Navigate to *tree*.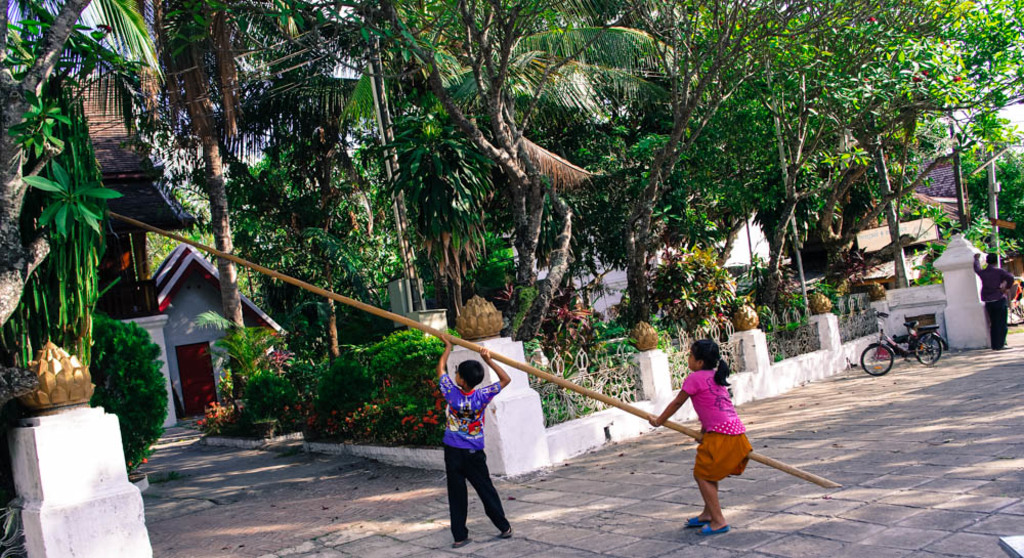
Navigation target: region(168, 2, 348, 194).
